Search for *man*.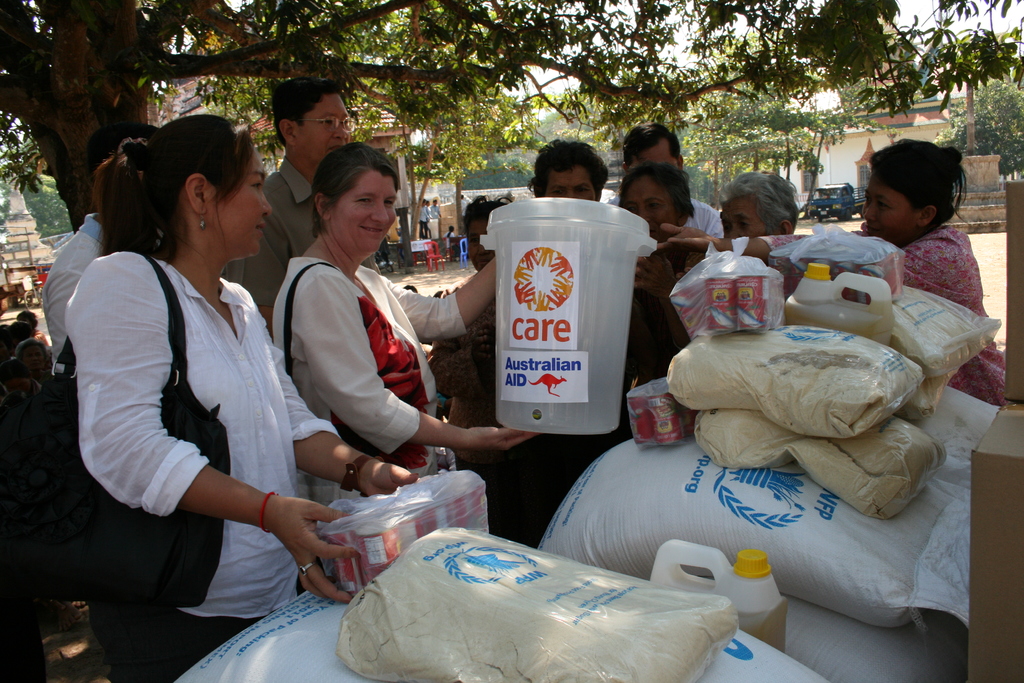
Found at <region>600, 117, 724, 238</region>.
